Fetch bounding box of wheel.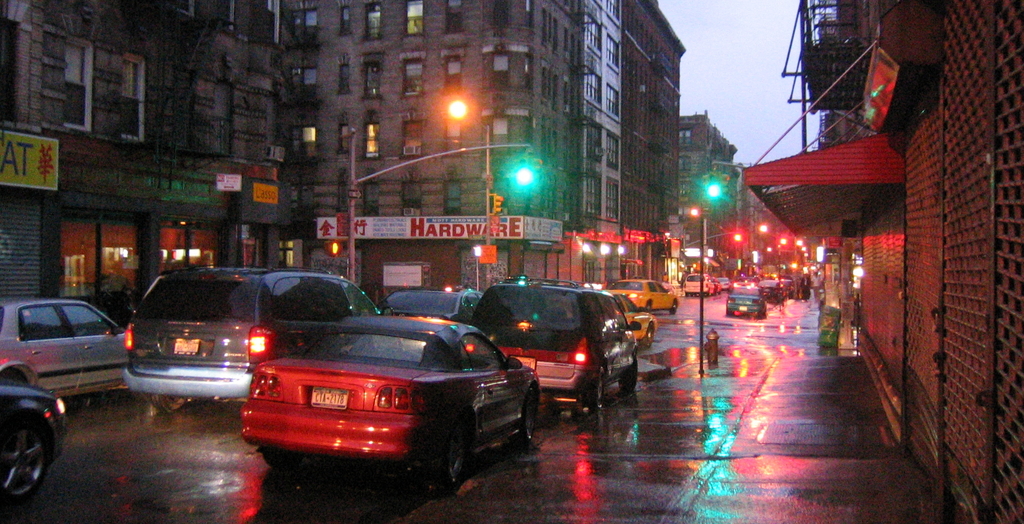
Bbox: locate(0, 407, 54, 489).
